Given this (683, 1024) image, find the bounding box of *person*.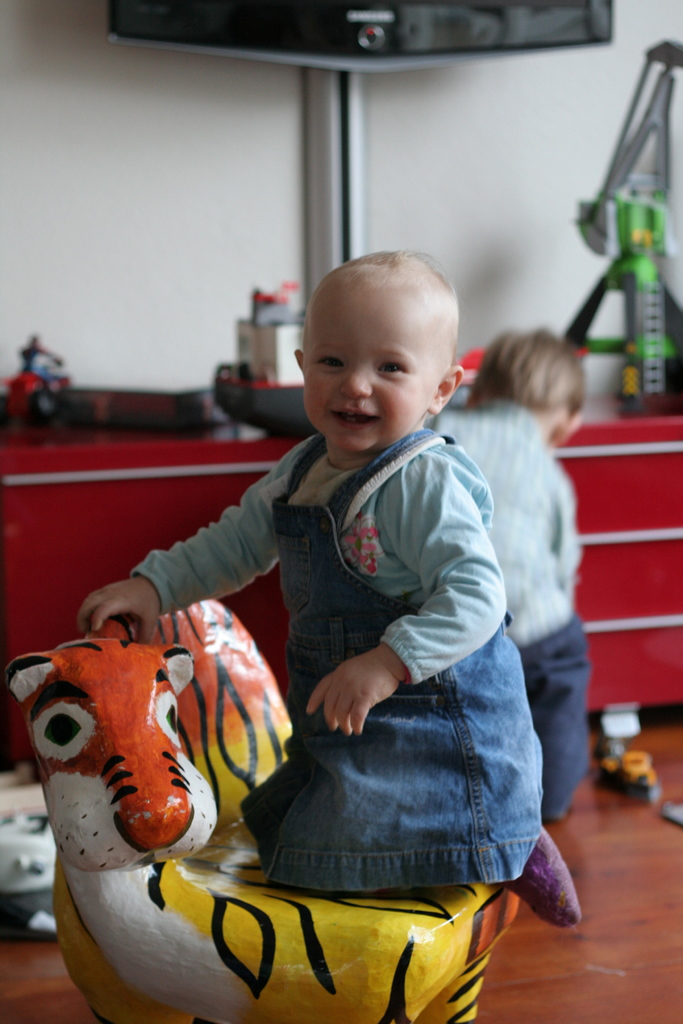
74 244 580 927.
